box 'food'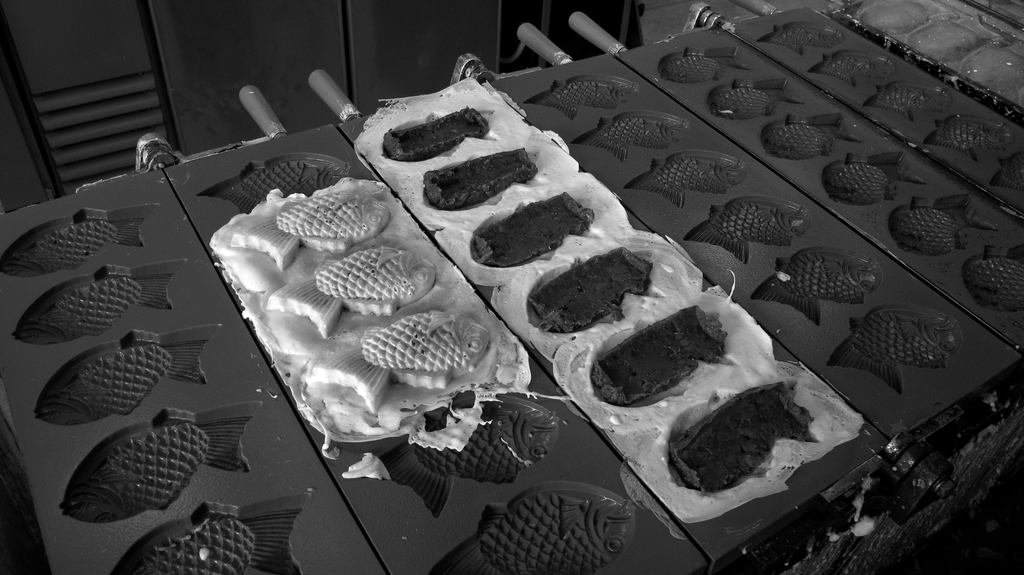
<bbox>531, 247, 654, 335</bbox>
